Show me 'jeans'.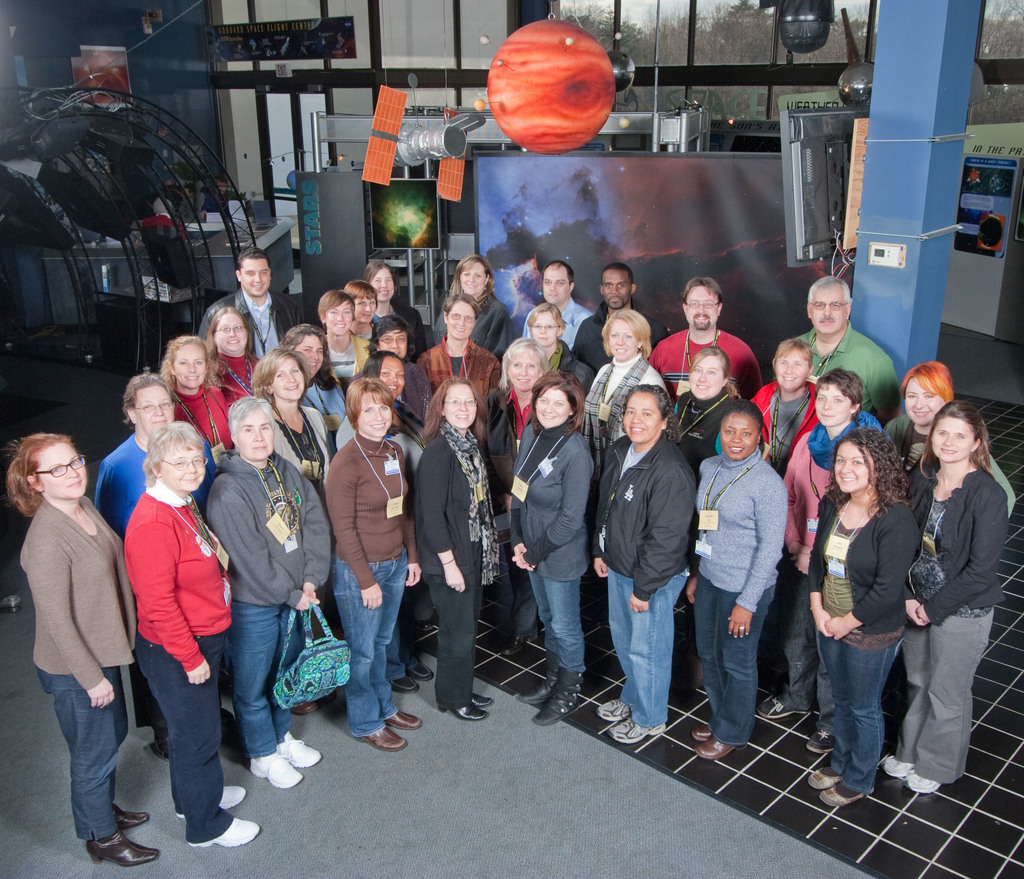
'jeans' is here: Rect(332, 559, 410, 732).
